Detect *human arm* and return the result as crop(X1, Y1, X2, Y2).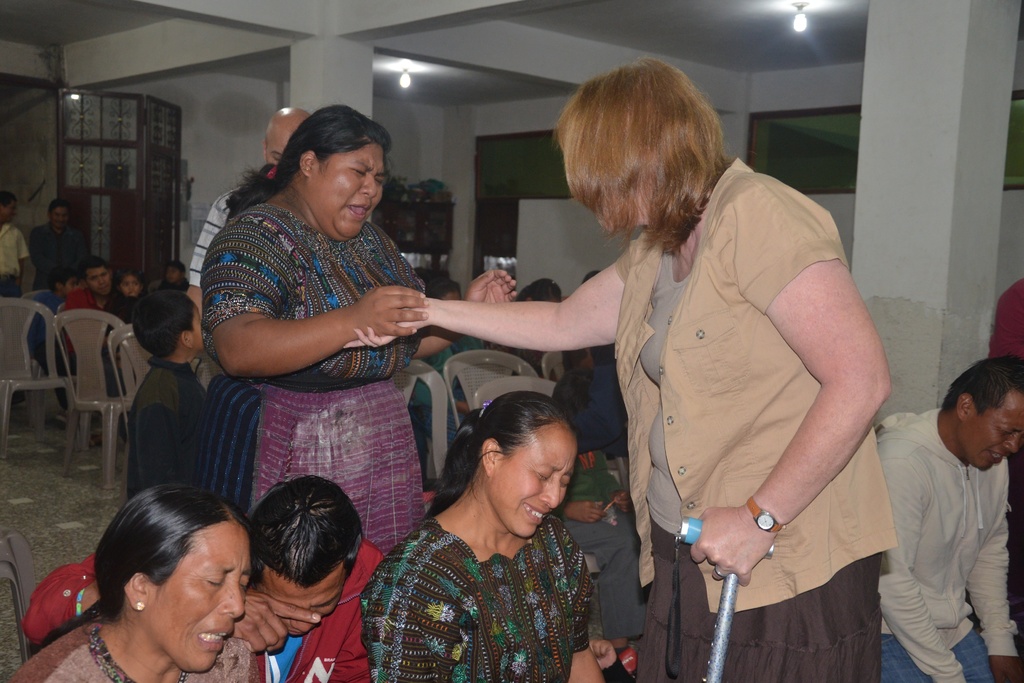
crop(24, 554, 320, 654).
